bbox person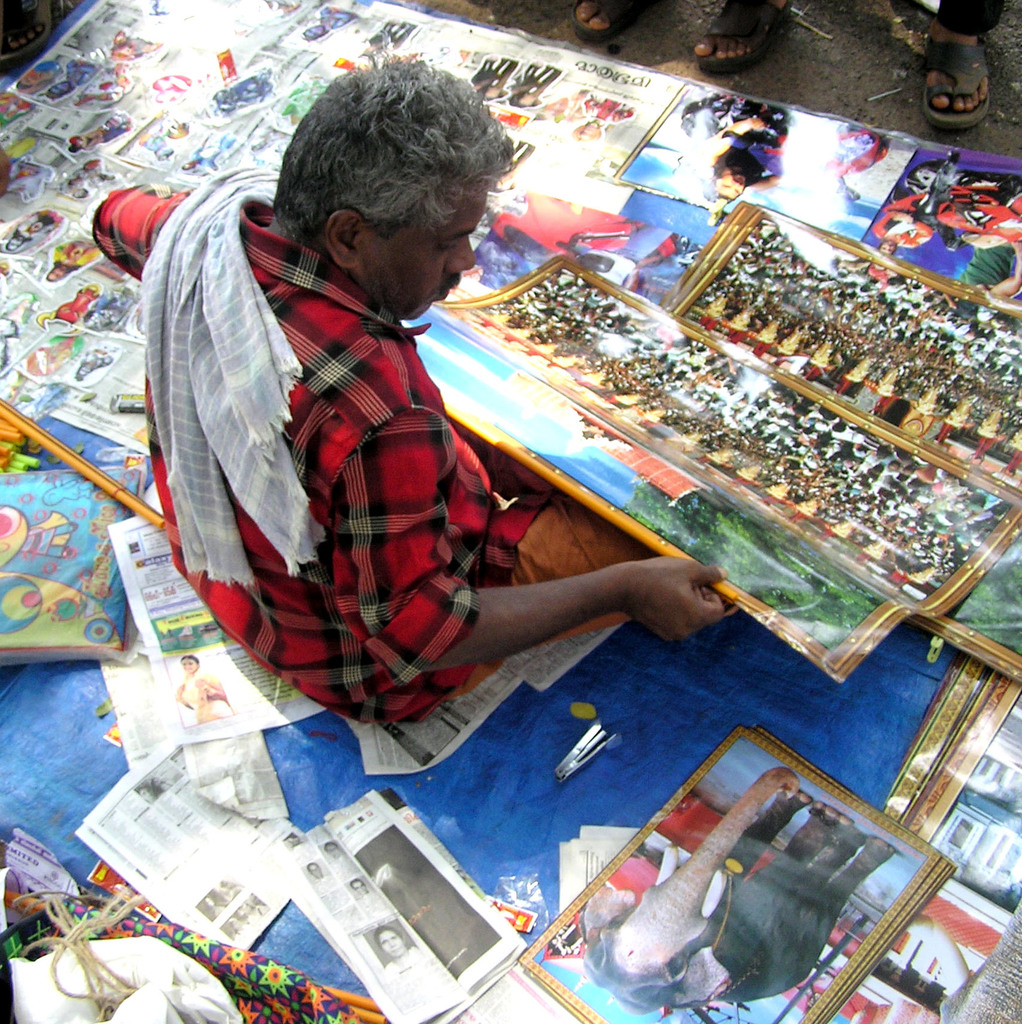
crop(569, 0, 804, 78)
